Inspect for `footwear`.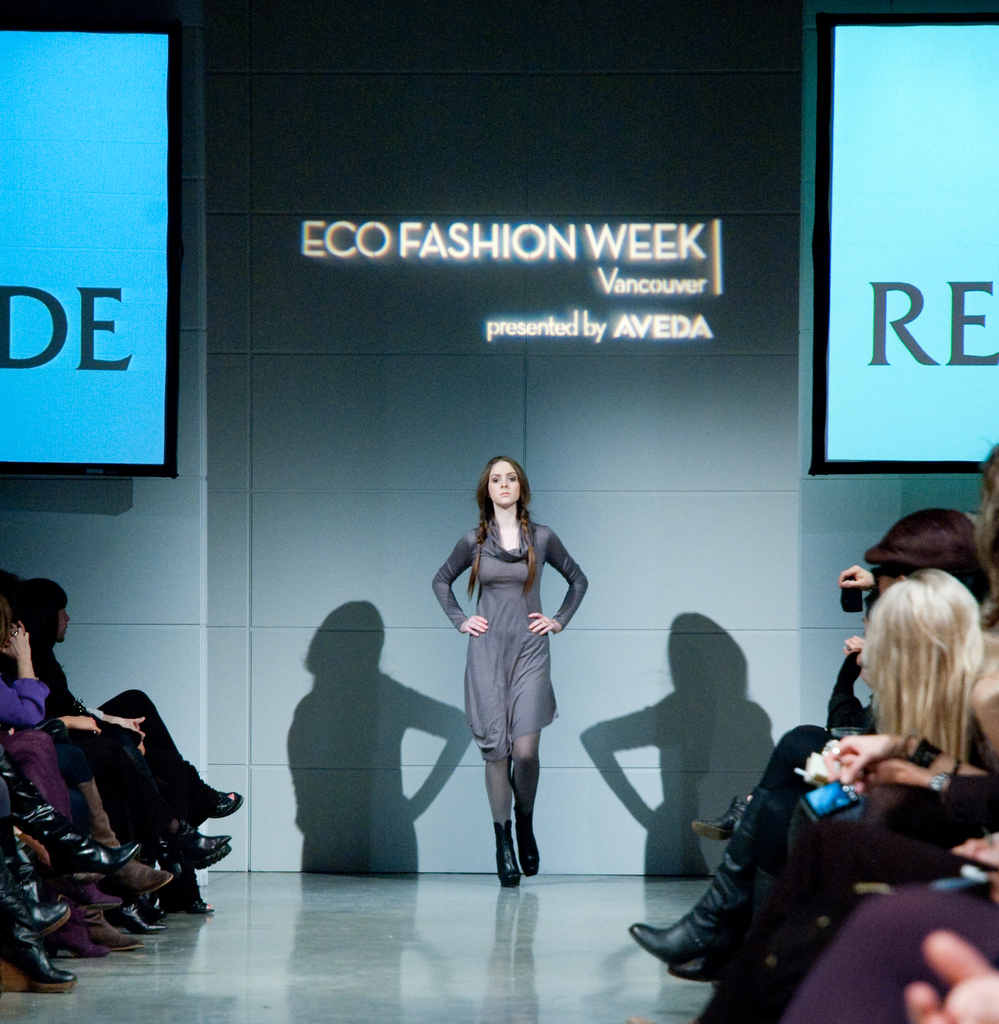
Inspection: bbox=[177, 897, 216, 913].
